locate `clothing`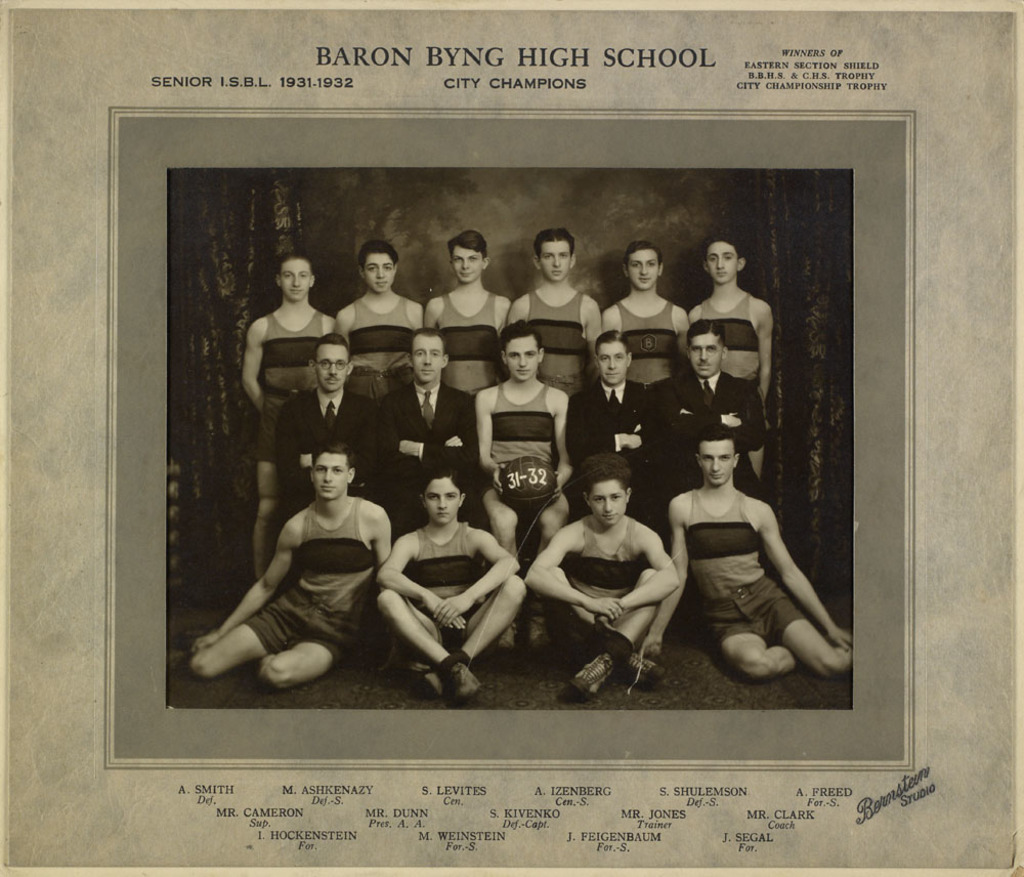
Rect(560, 371, 665, 519)
